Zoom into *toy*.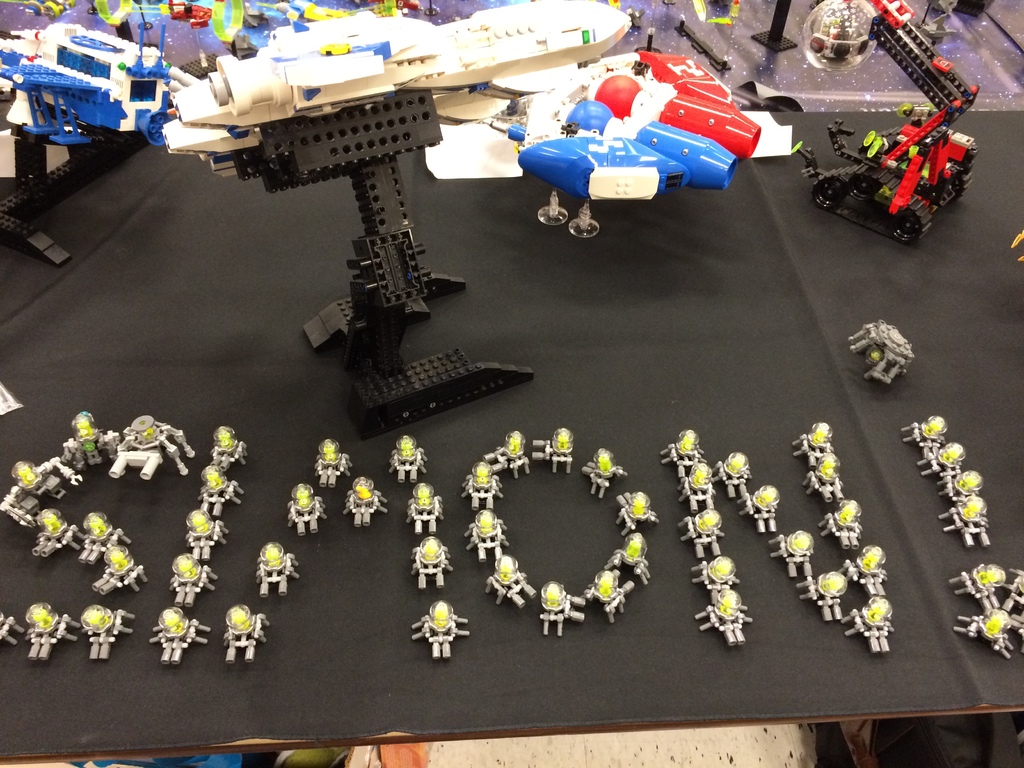
Zoom target: (left=77, top=604, right=136, bottom=660).
